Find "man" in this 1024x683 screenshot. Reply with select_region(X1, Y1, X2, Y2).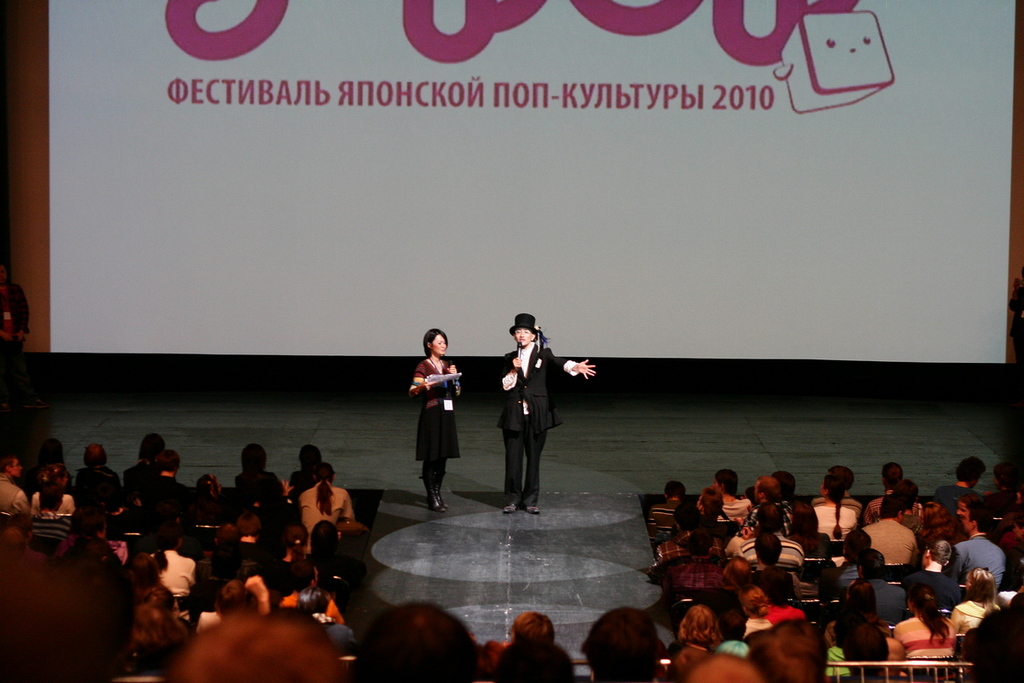
select_region(78, 440, 133, 510).
